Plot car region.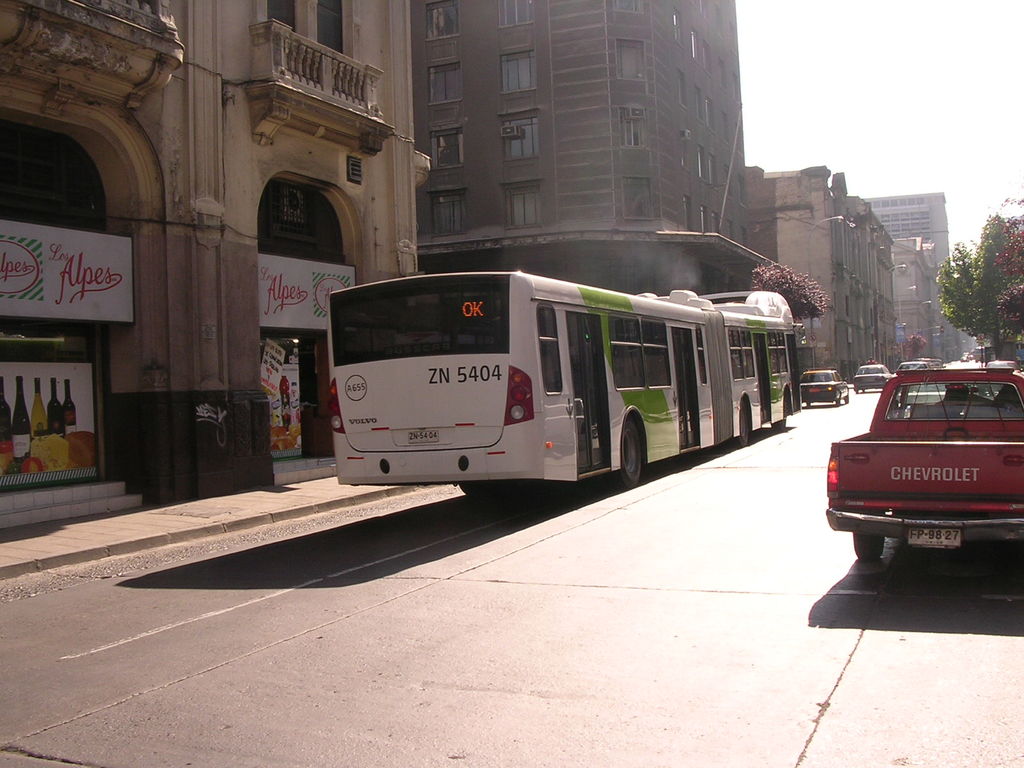
Plotted at bbox(895, 363, 929, 373).
